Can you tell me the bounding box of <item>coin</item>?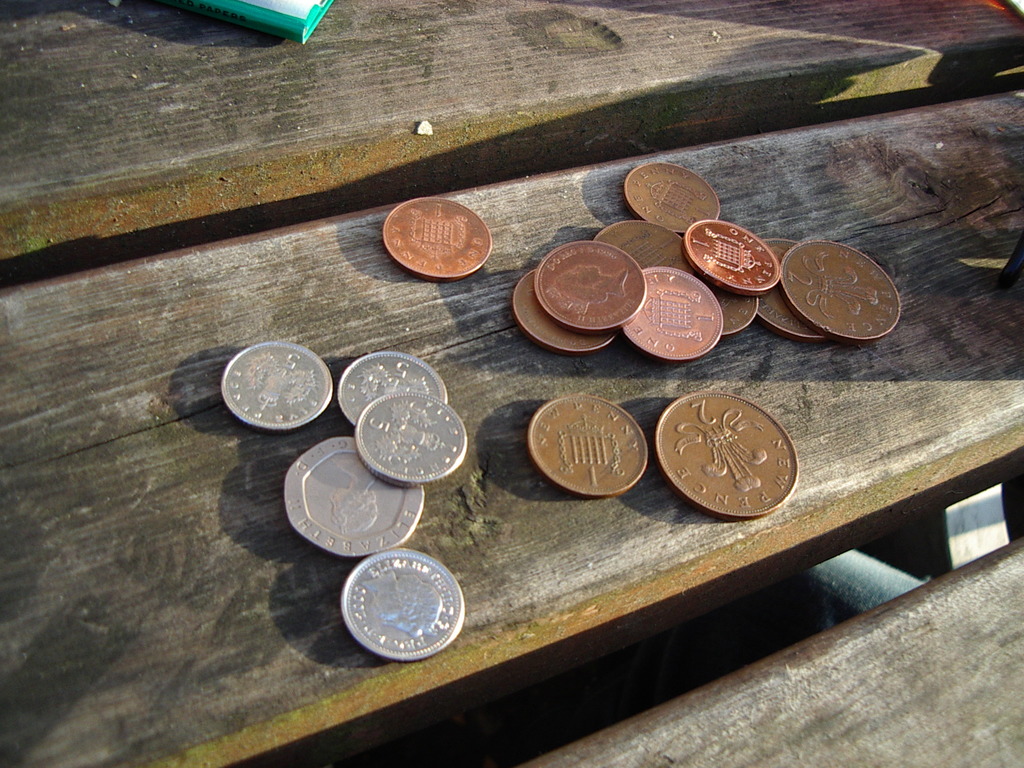
[left=284, top=433, right=424, bottom=558].
